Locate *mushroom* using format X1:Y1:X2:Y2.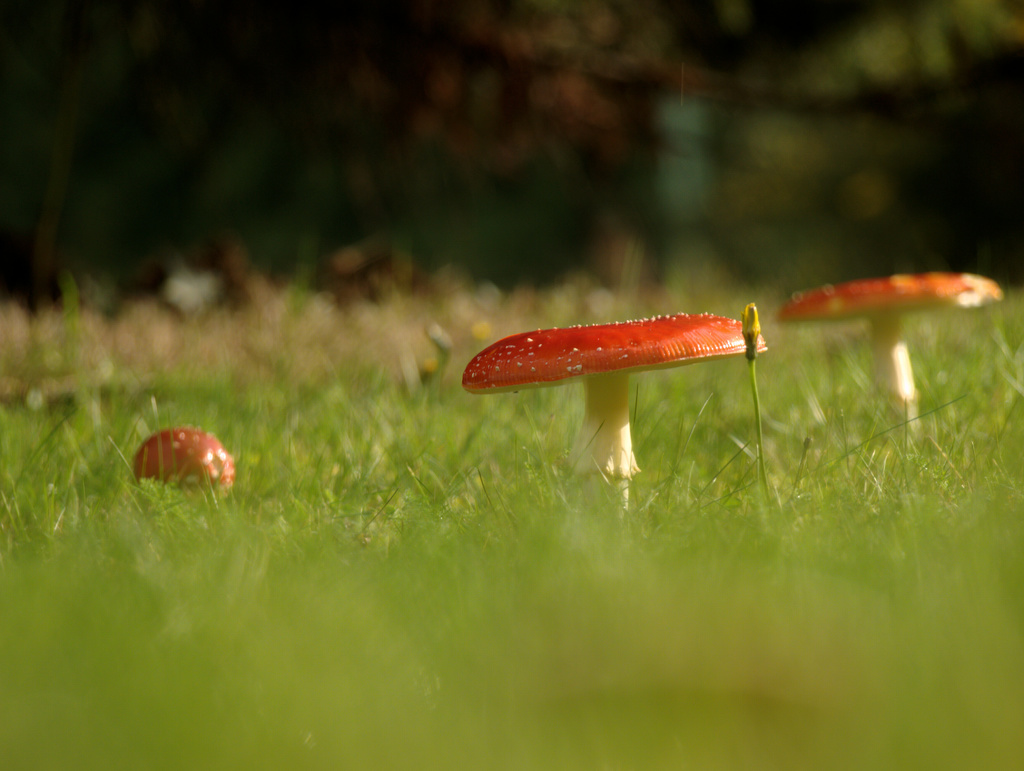
446:298:790:500.
